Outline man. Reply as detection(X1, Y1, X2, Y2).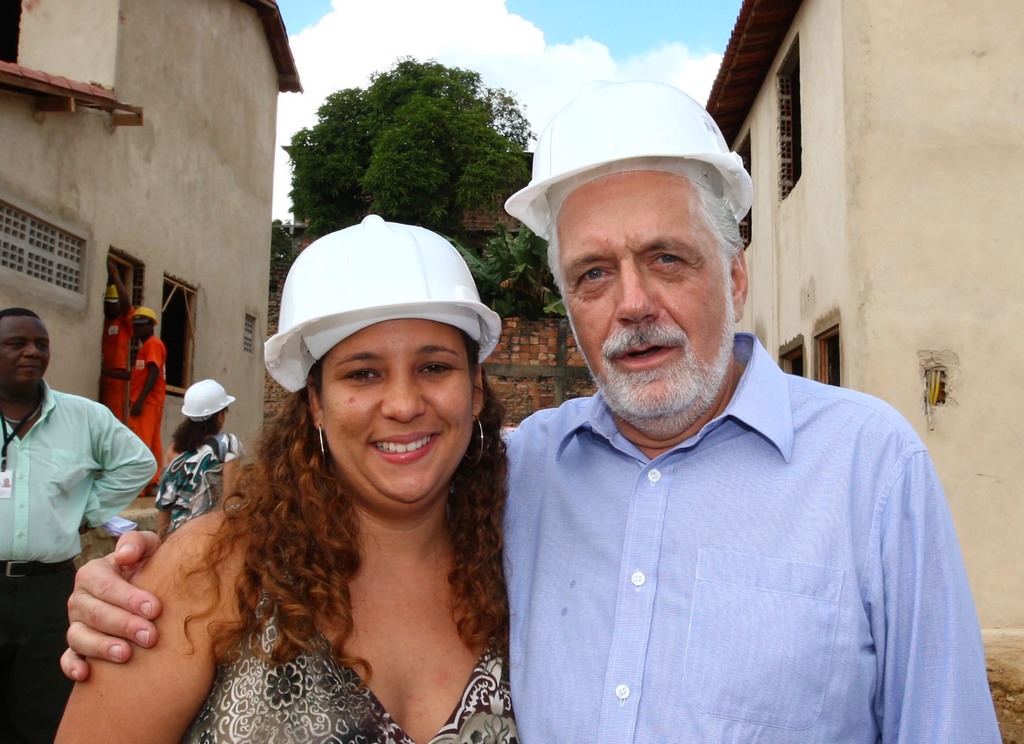
detection(58, 82, 1005, 743).
